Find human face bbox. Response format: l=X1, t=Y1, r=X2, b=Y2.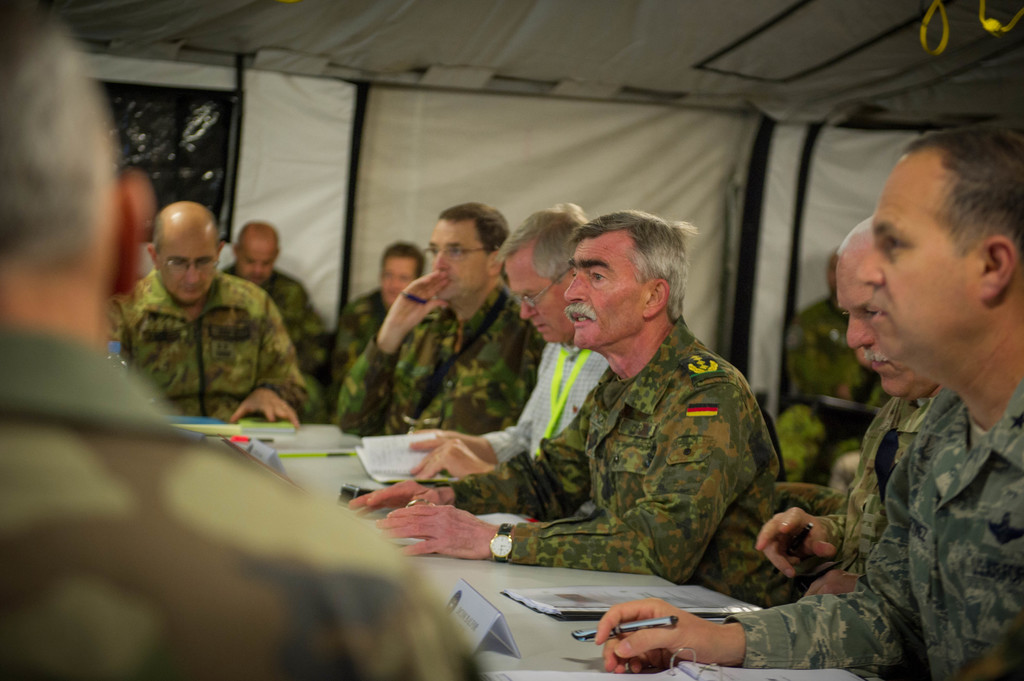
l=236, t=243, r=274, b=285.
